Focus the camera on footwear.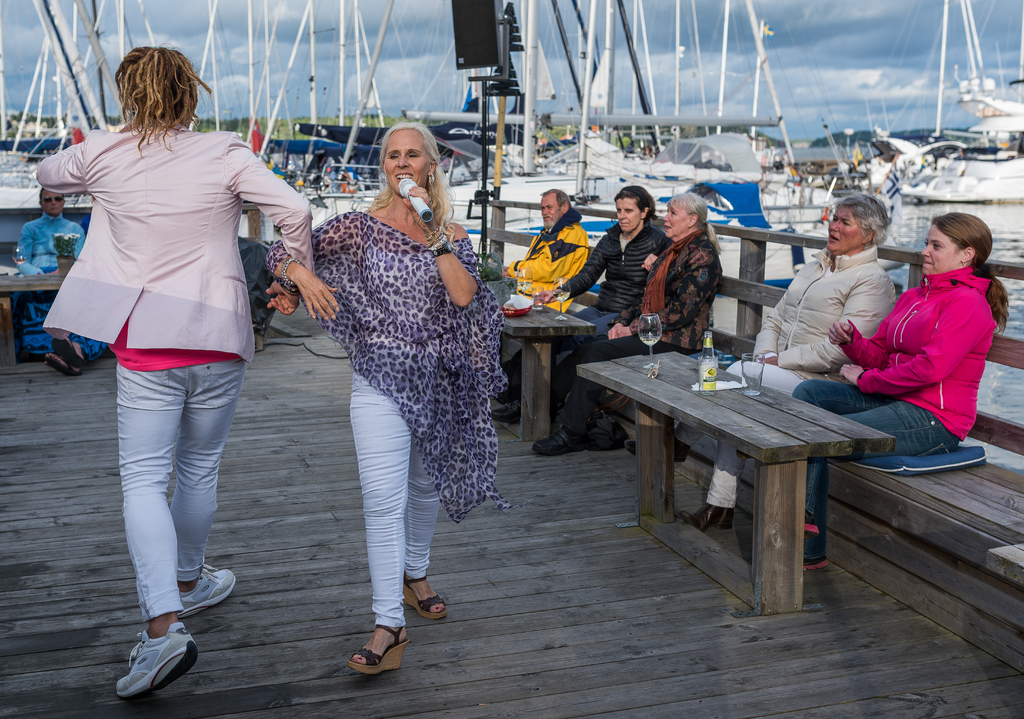
Focus region: l=529, t=423, r=586, b=453.
